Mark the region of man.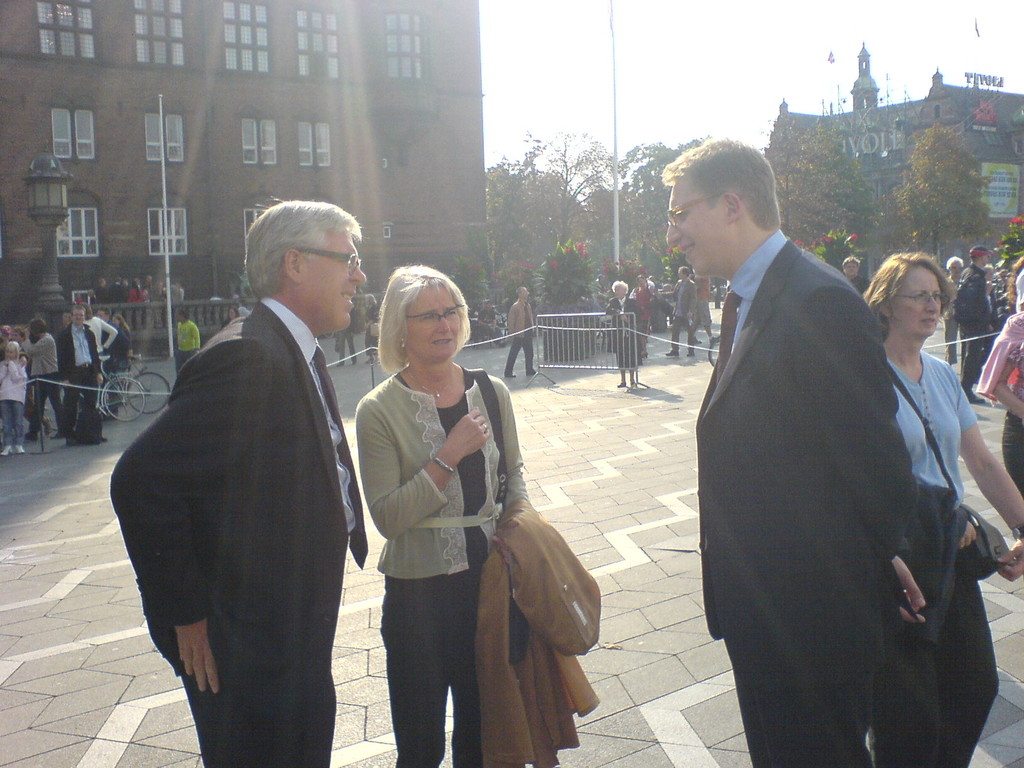
Region: left=666, top=266, right=698, bottom=355.
